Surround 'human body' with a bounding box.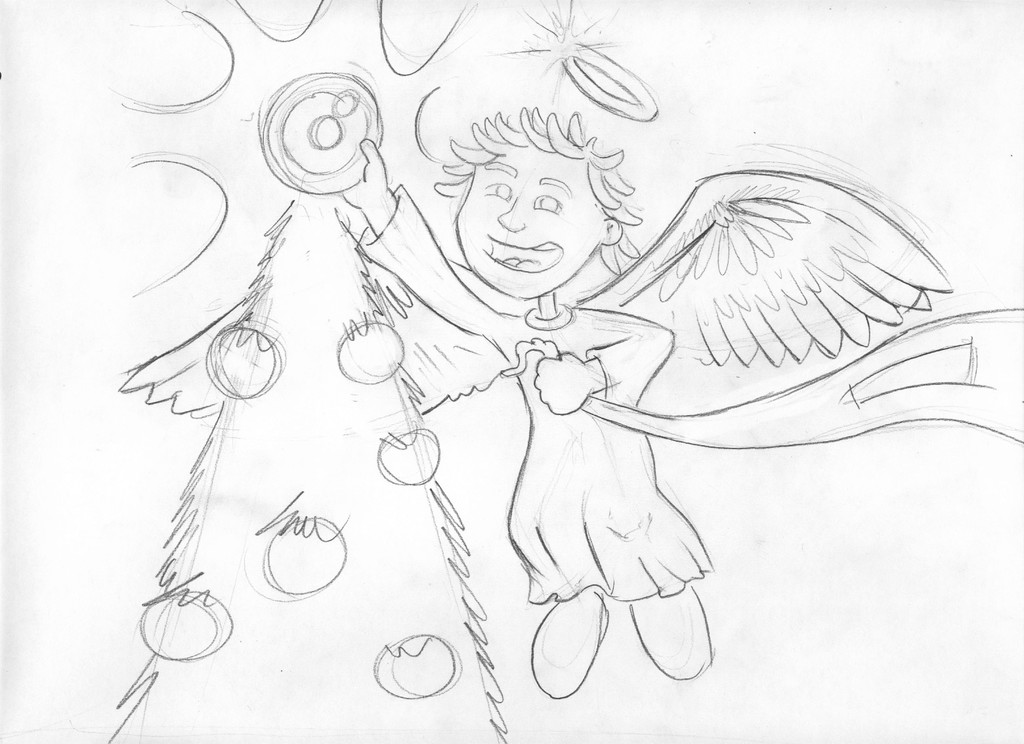
{"x1": 335, "y1": 108, "x2": 712, "y2": 603}.
